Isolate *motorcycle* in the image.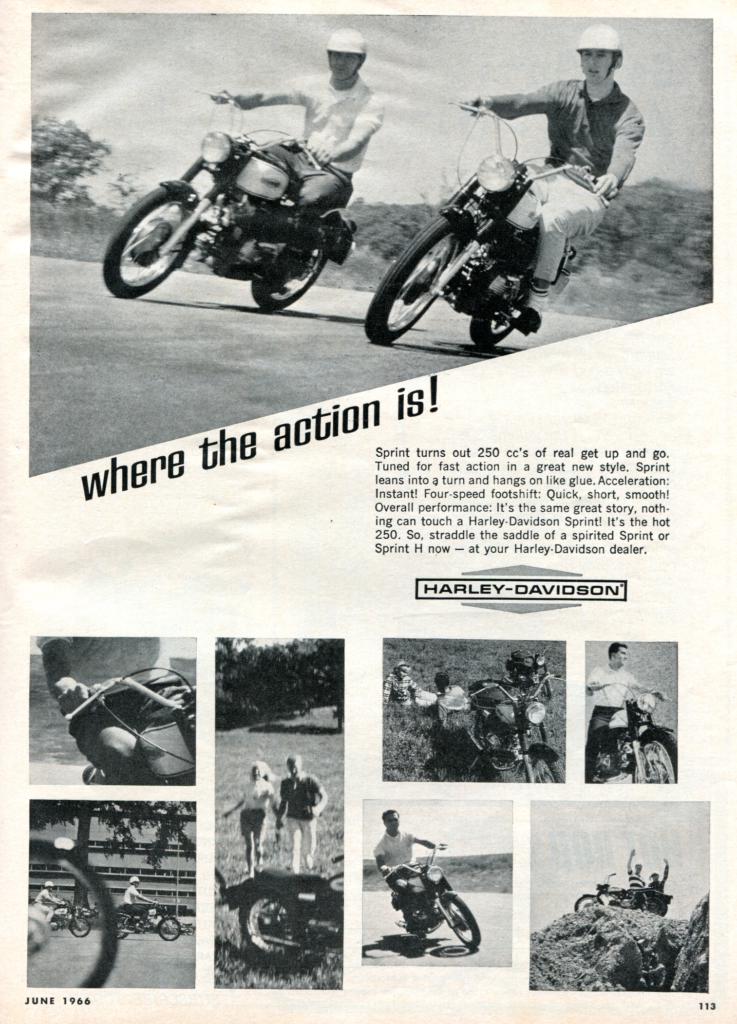
Isolated region: bbox=(380, 846, 483, 955).
